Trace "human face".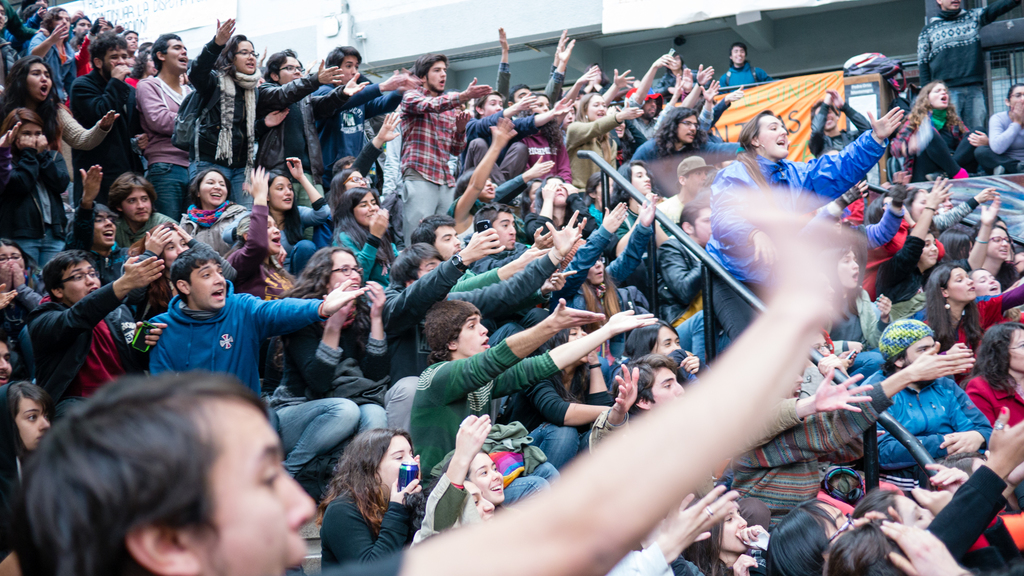
Traced to pyautogui.locateOnScreen(330, 253, 360, 303).
